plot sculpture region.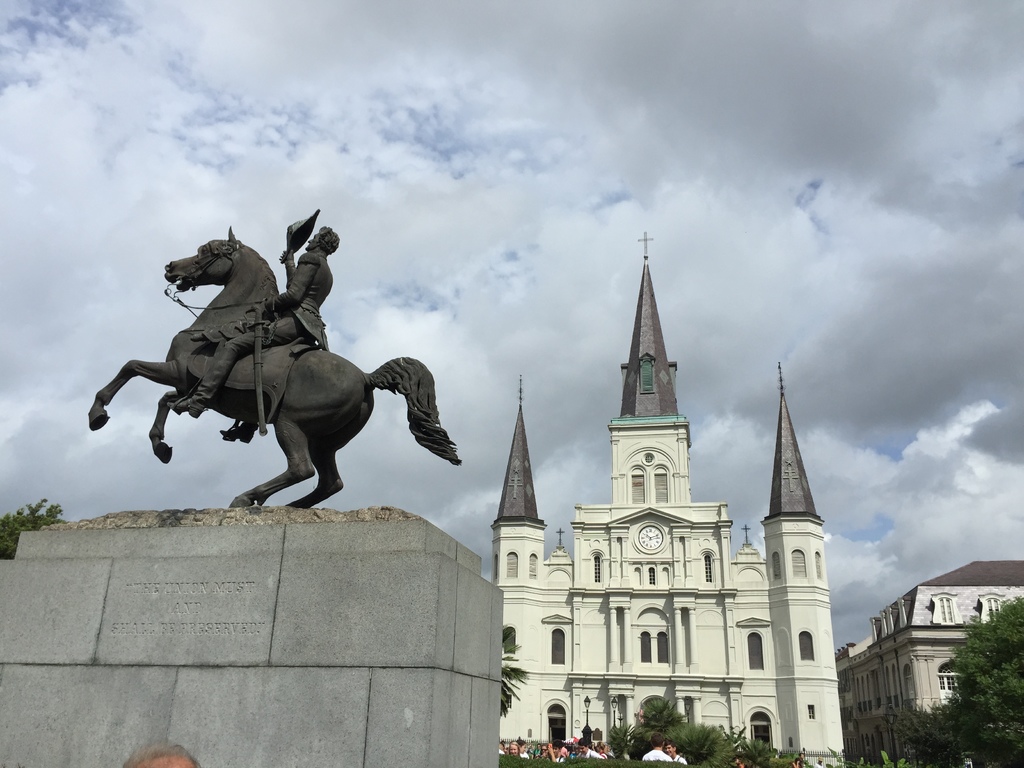
Plotted at (left=86, top=206, right=460, bottom=511).
